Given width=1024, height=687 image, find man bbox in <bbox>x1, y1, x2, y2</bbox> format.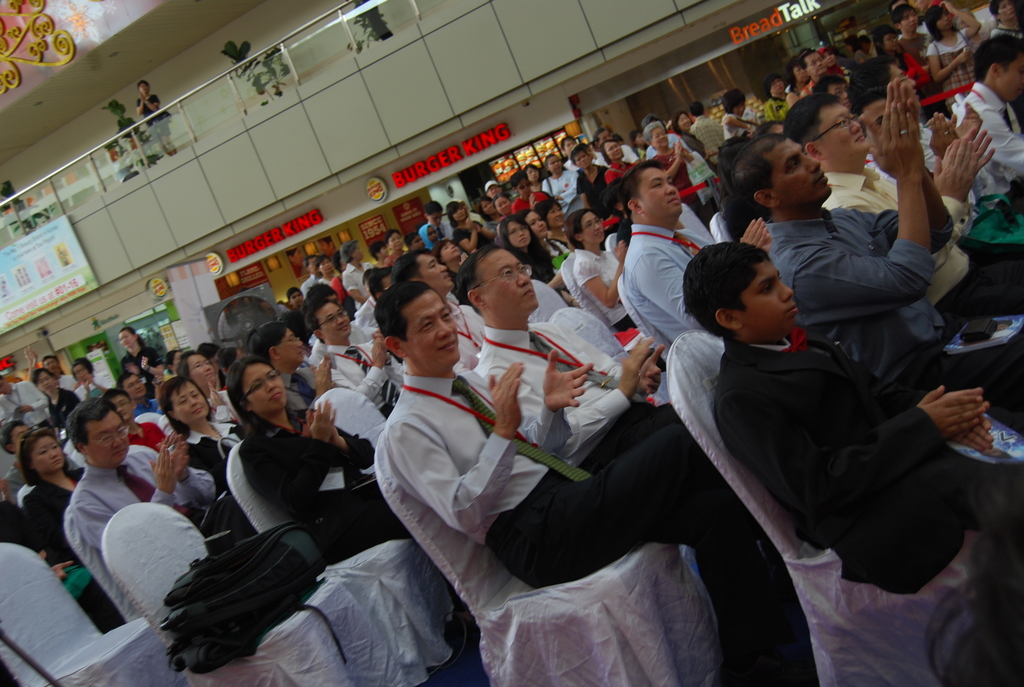
<bbox>0, 421, 33, 496</bbox>.
